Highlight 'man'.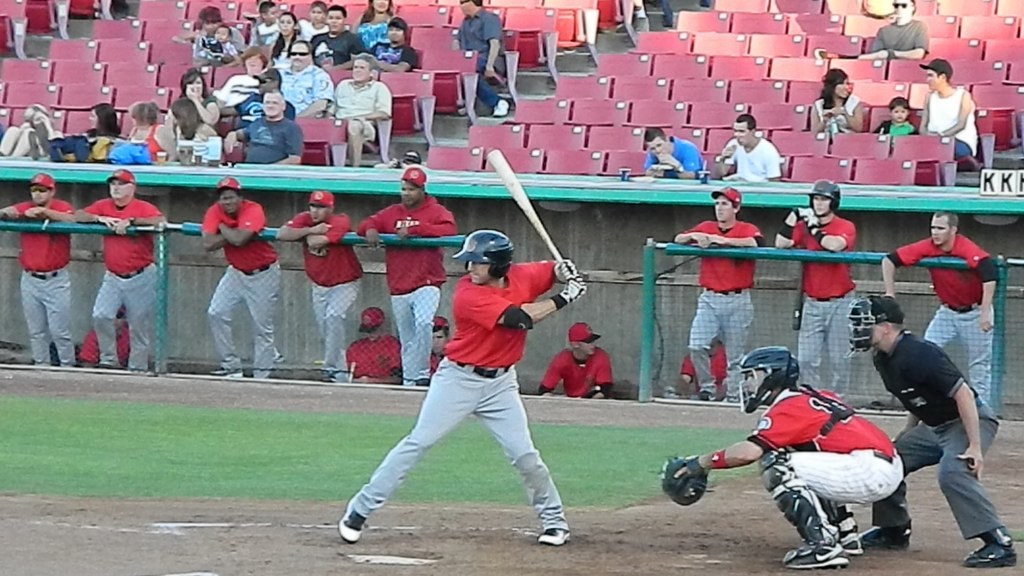
Highlighted region: [left=712, top=115, right=785, bottom=190].
